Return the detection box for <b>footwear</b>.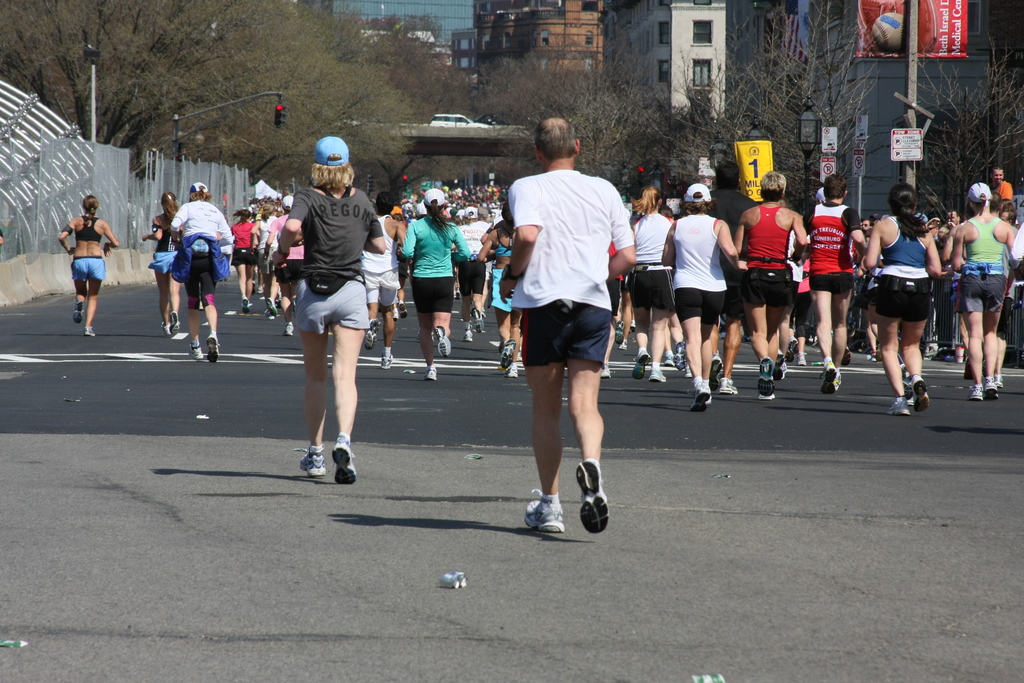
263/293/281/316.
